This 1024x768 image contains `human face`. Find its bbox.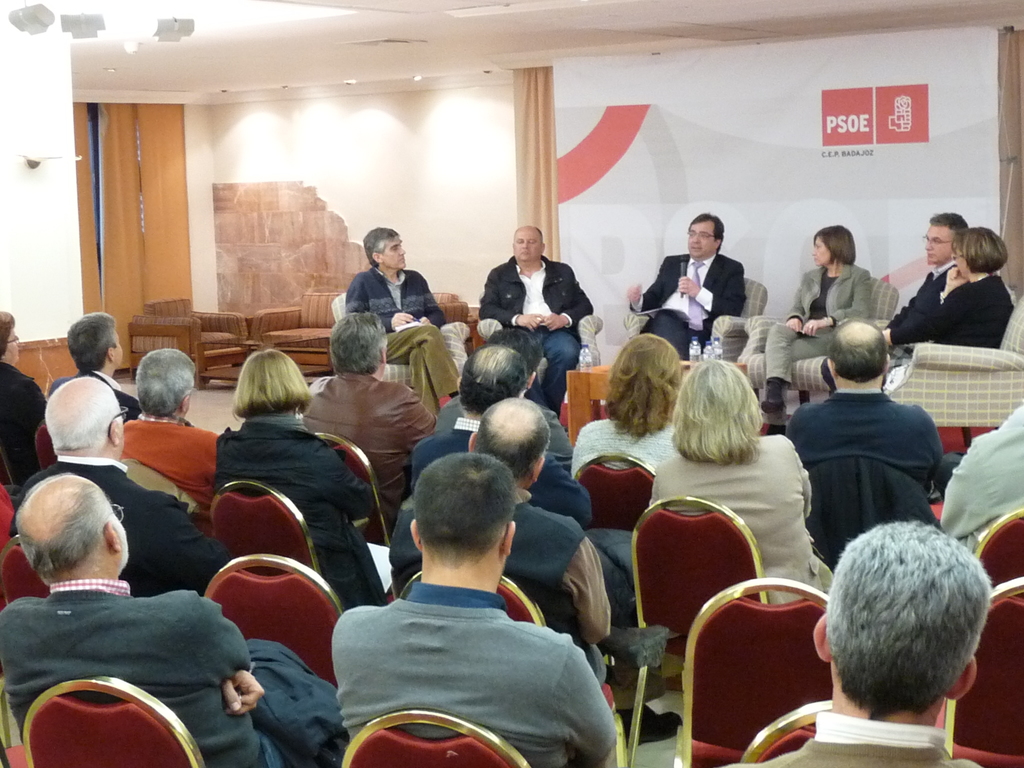
box(684, 221, 716, 260).
